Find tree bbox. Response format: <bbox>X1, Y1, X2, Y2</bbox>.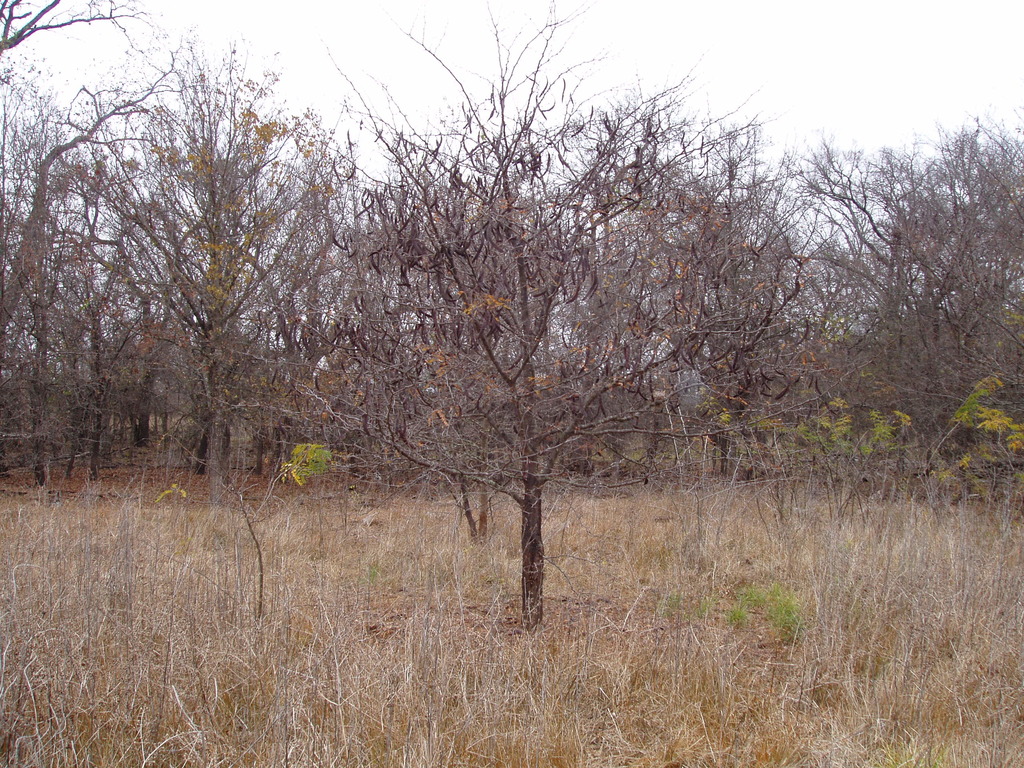
<bbox>0, 0, 102, 501</bbox>.
